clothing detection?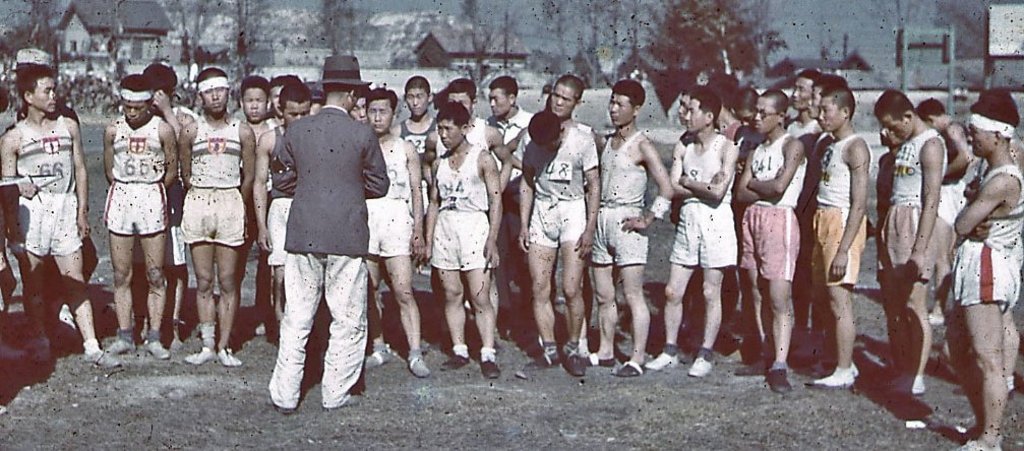
{"x1": 267, "y1": 123, "x2": 293, "y2": 267}
